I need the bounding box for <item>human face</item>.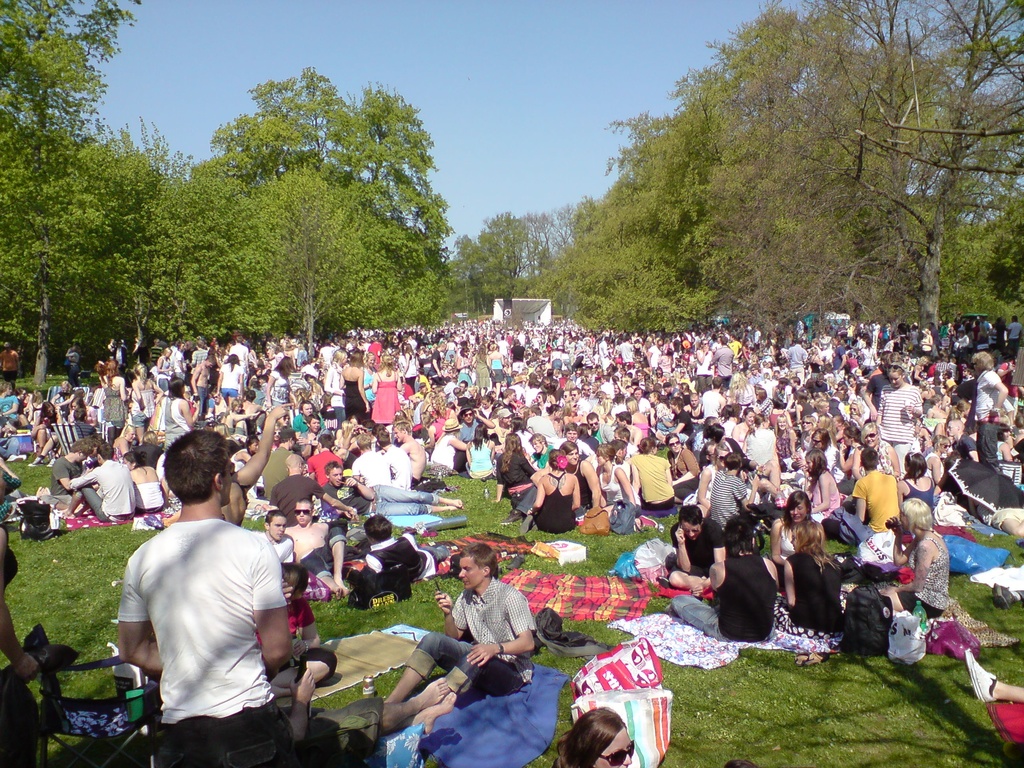
Here it is: crop(7, 367, 987, 468).
